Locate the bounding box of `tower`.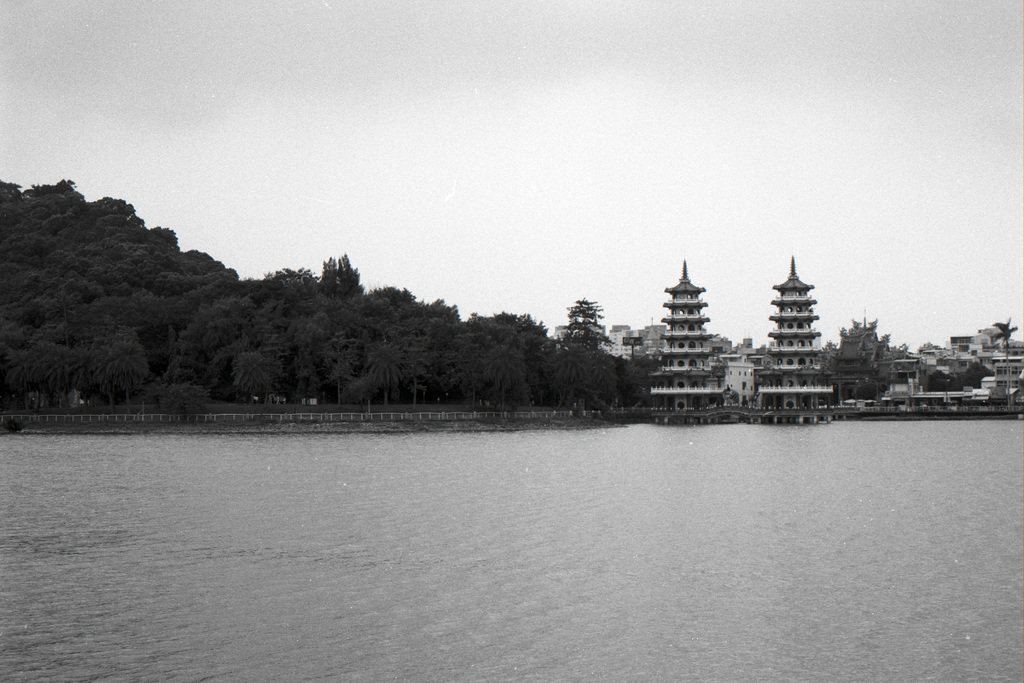
Bounding box: rect(646, 261, 724, 408).
